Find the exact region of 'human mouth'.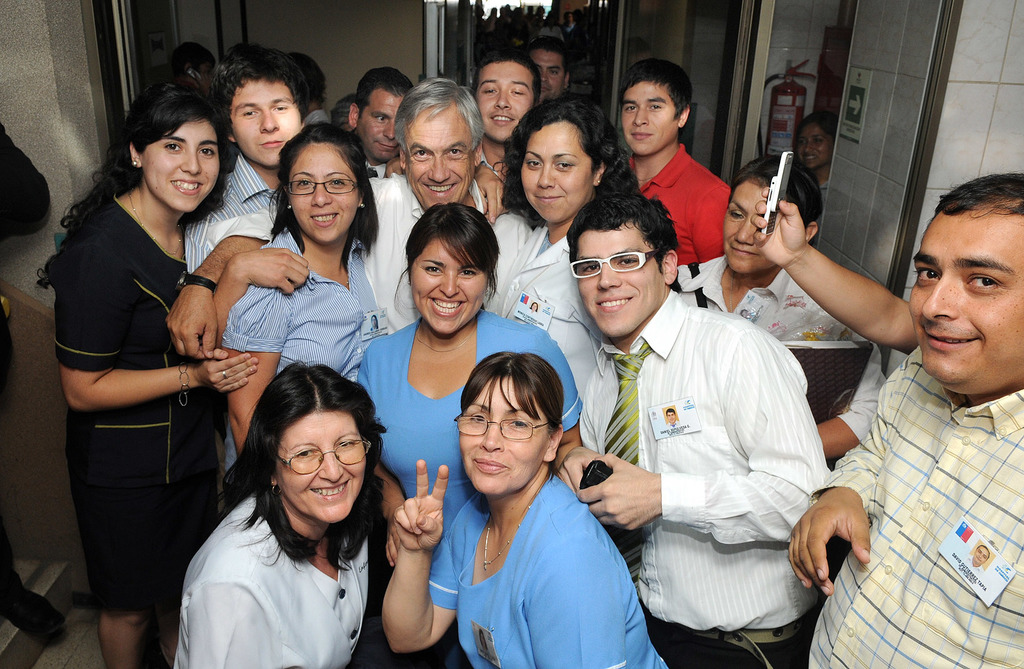
Exact region: [631,129,650,141].
